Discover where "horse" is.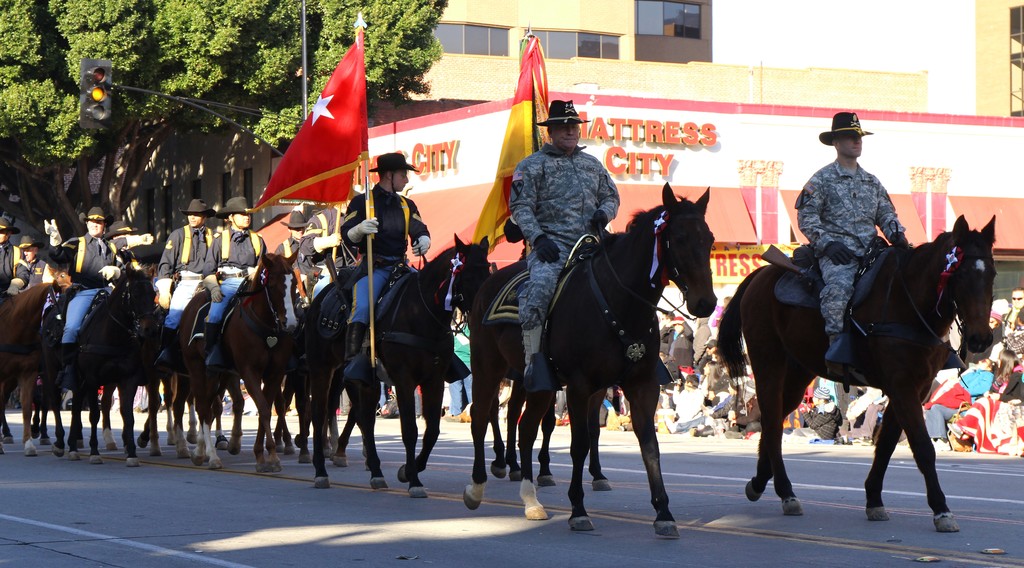
Discovered at locate(37, 259, 163, 467).
